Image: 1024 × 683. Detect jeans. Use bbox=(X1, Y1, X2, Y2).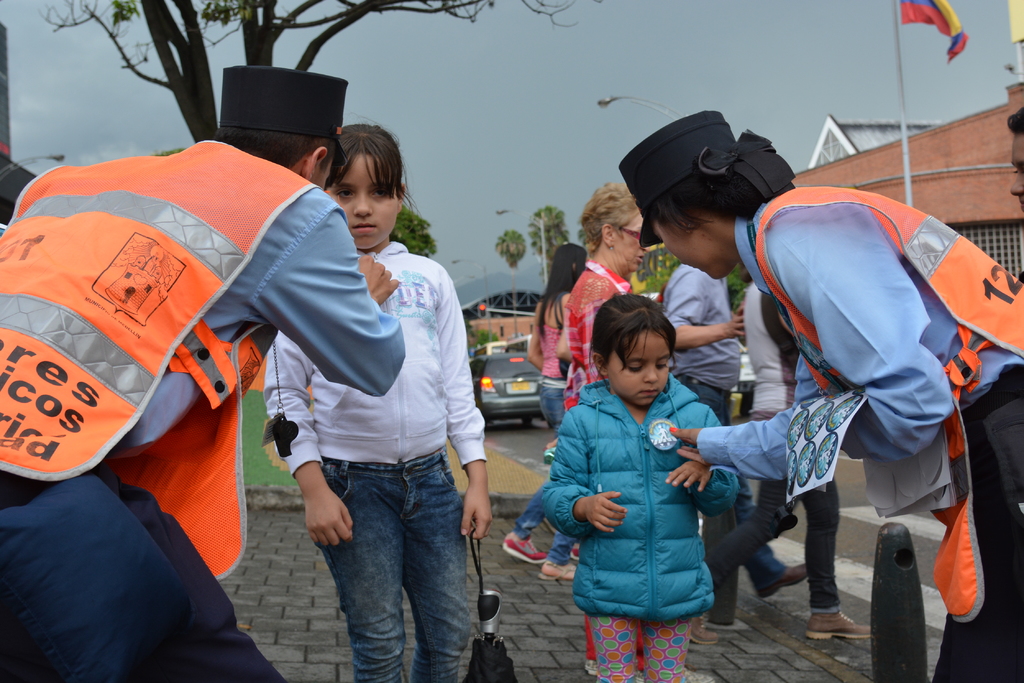
bbox=(300, 447, 472, 679).
